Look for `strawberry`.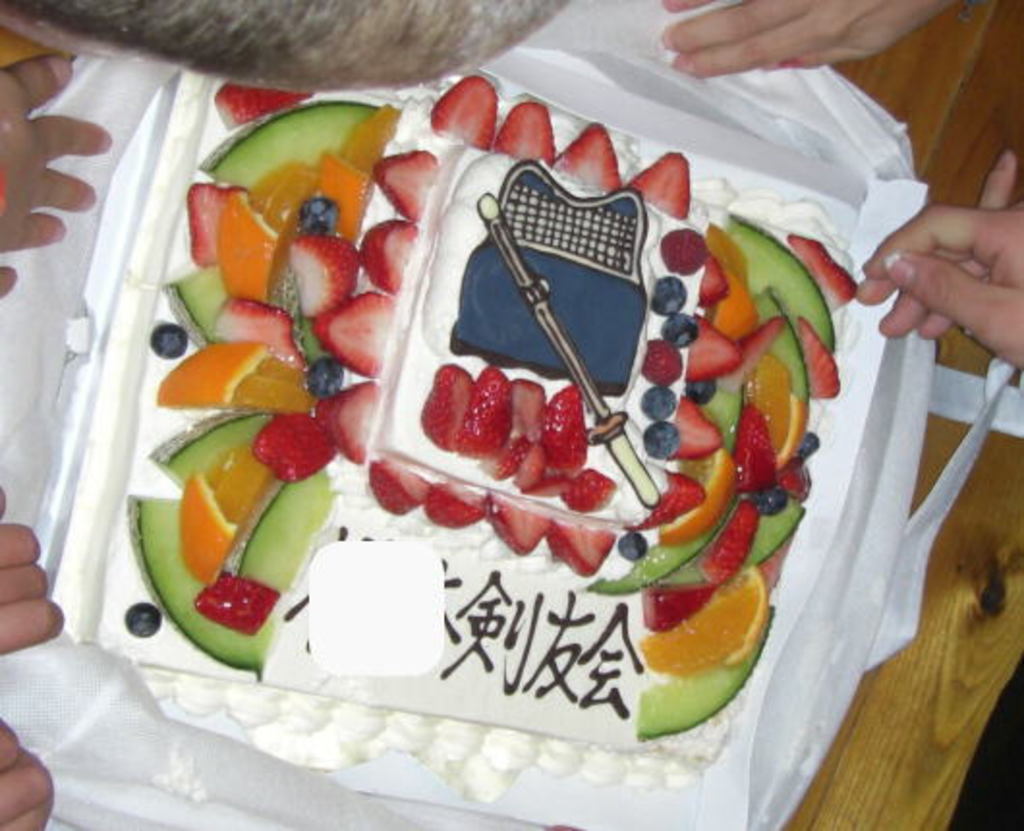
Found: region(197, 576, 282, 644).
